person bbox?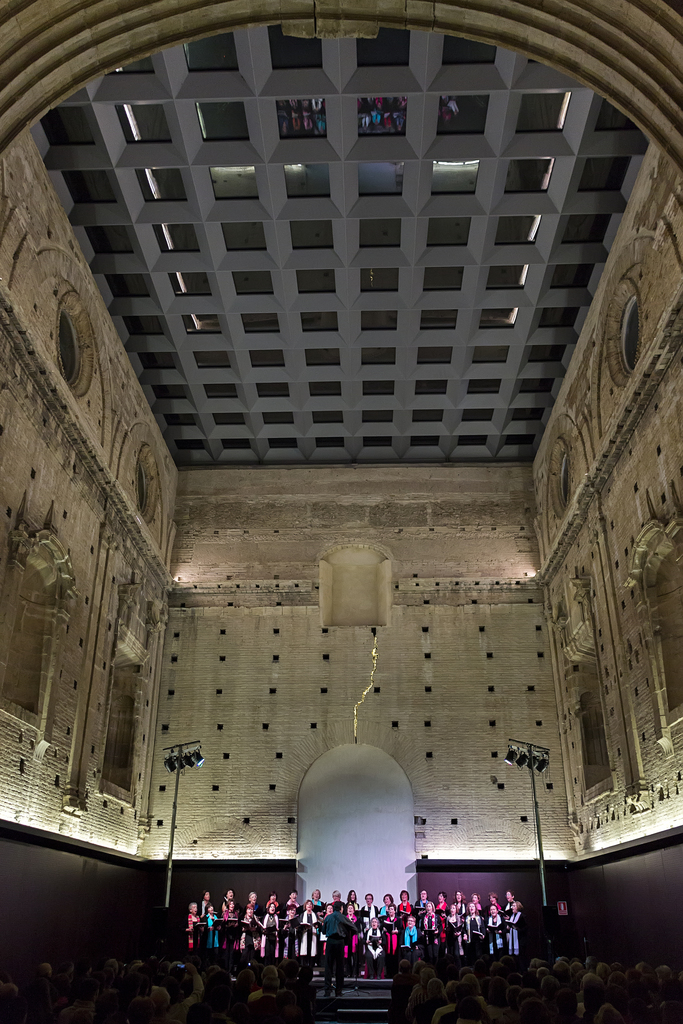
(x1=182, y1=899, x2=205, y2=956)
